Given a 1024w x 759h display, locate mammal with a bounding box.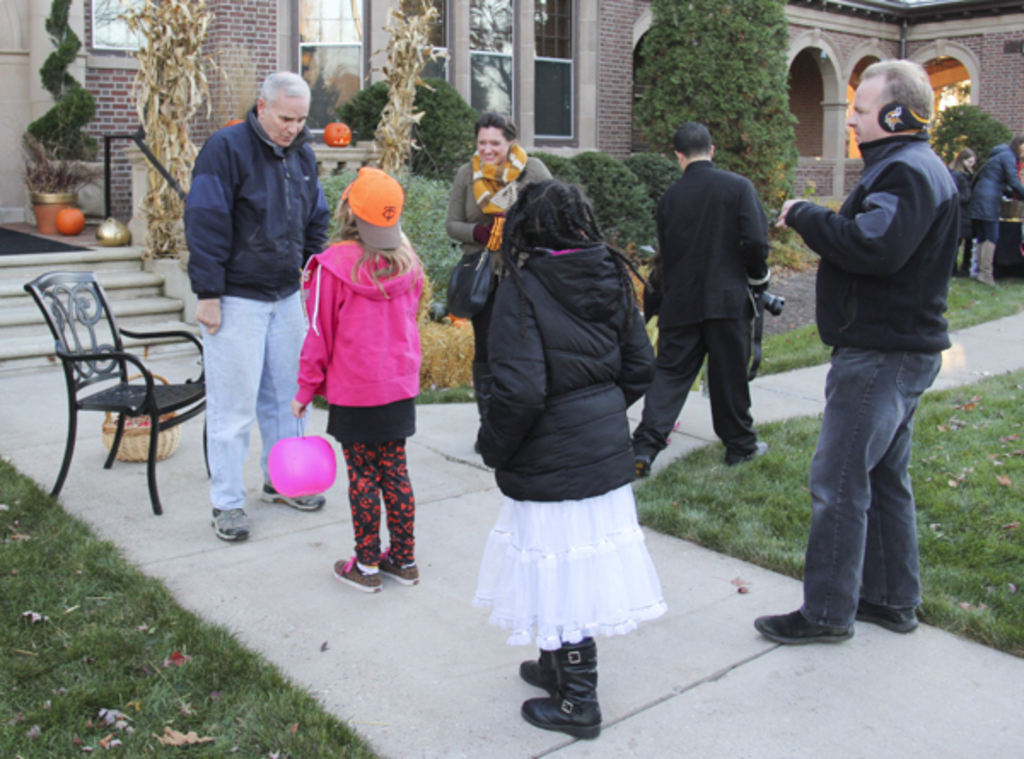
Located: bbox=[630, 121, 773, 476].
